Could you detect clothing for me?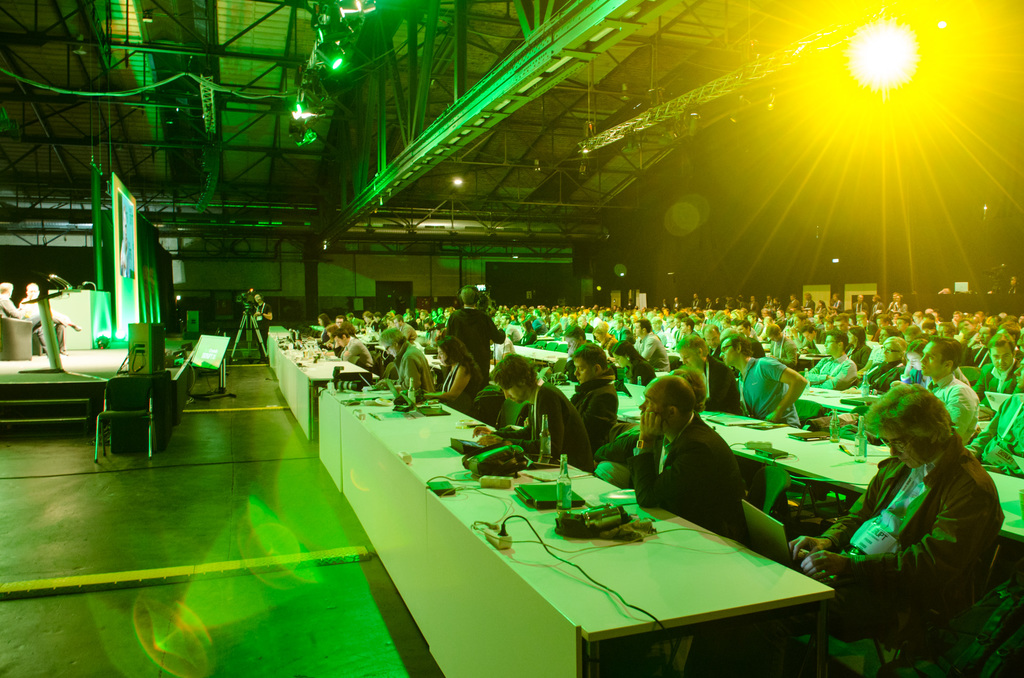
Detection result: <box>778,335,879,368</box>.
